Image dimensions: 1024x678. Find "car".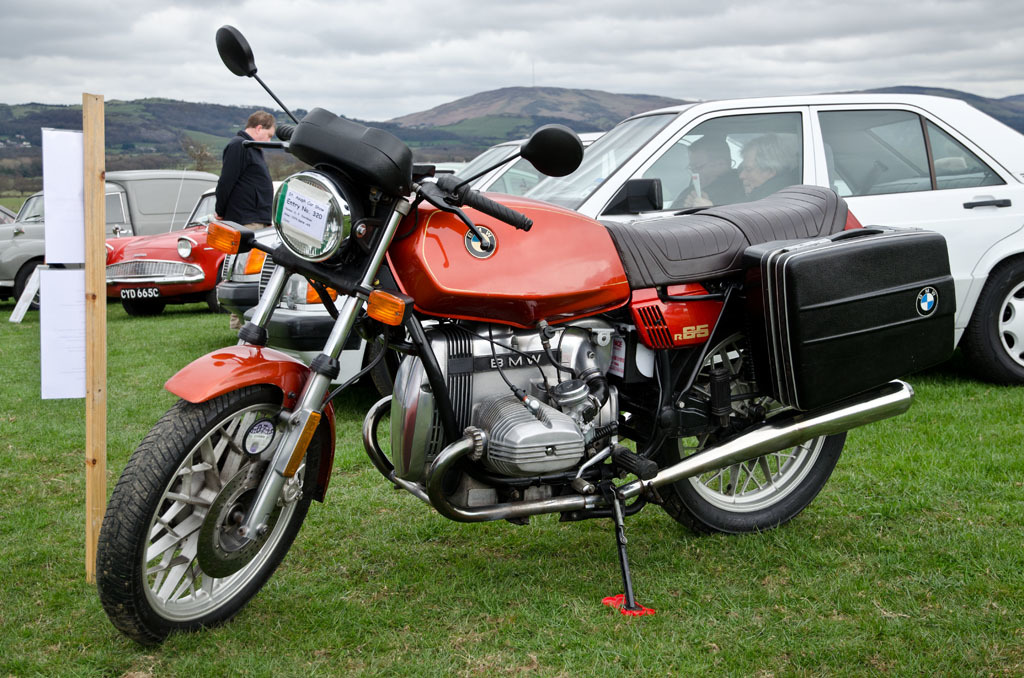
(x1=417, y1=160, x2=537, y2=199).
